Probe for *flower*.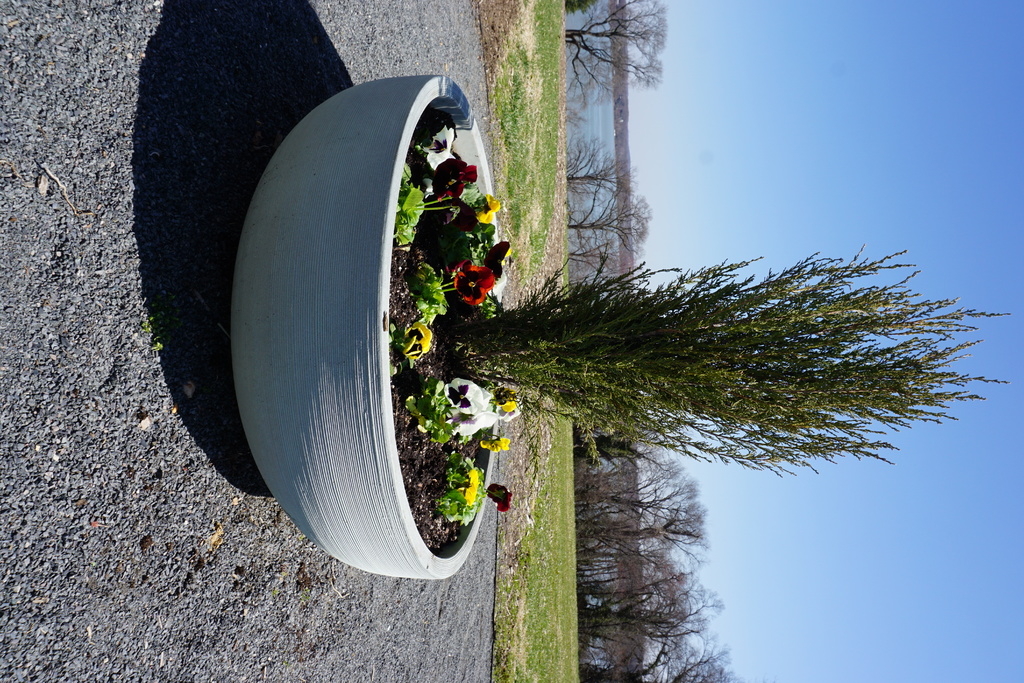
Probe result: box(408, 322, 435, 357).
